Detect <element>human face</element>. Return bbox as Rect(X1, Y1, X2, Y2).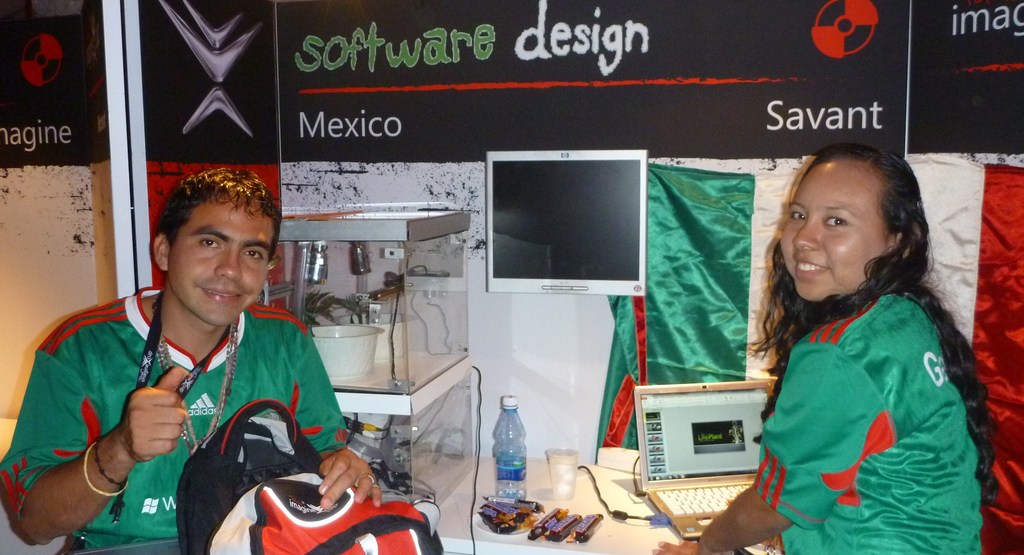
Rect(780, 162, 884, 301).
